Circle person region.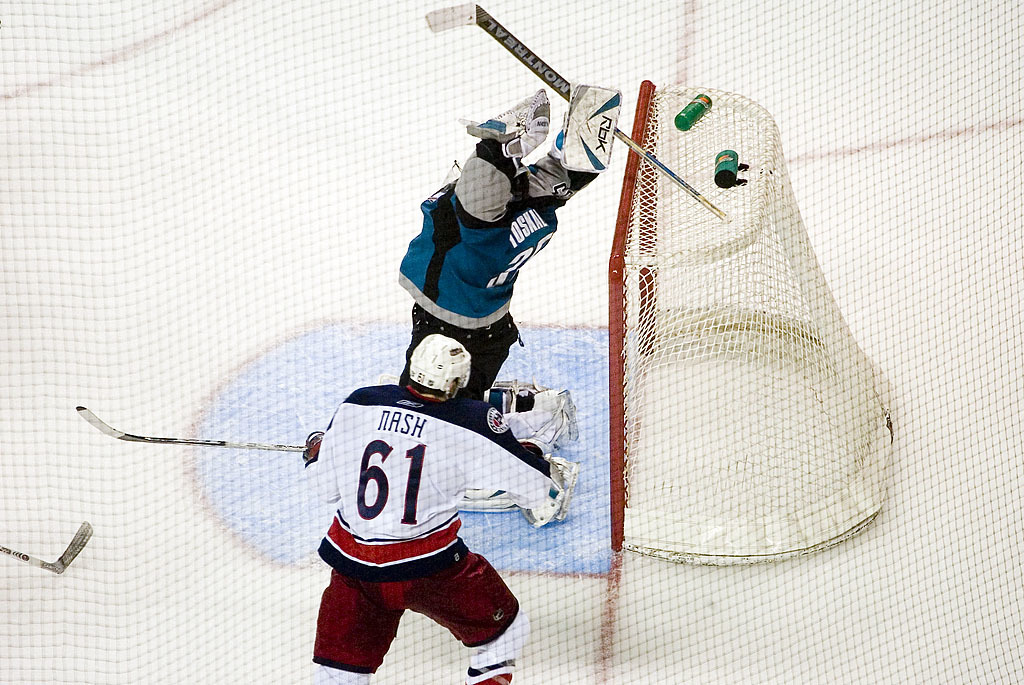
Region: select_region(398, 82, 624, 526).
